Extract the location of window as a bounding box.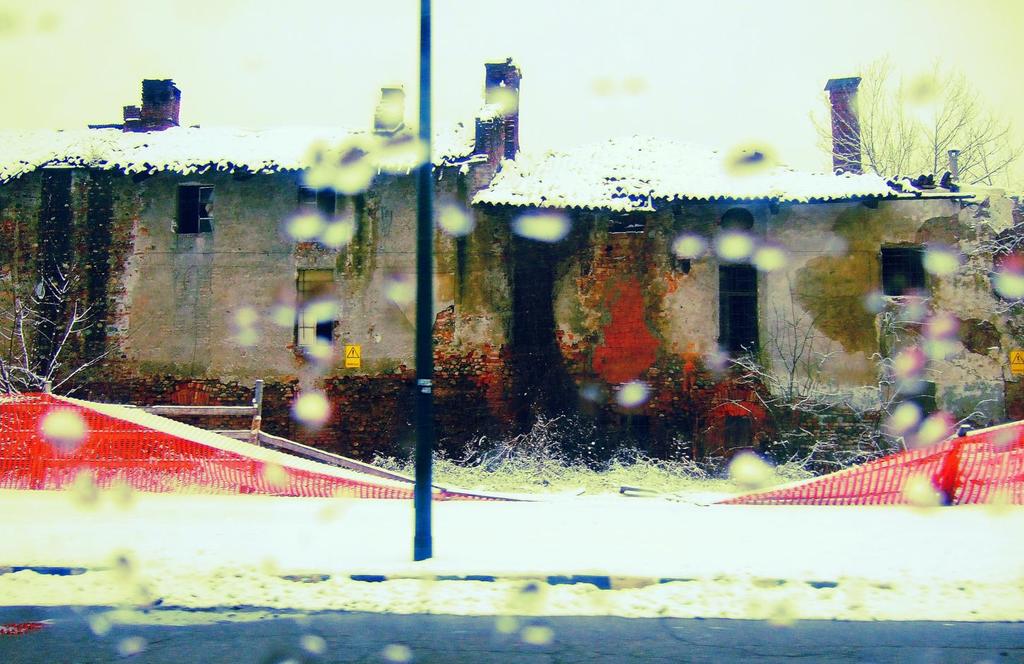
x1=170, y1=187, x2=211, y2=232.
